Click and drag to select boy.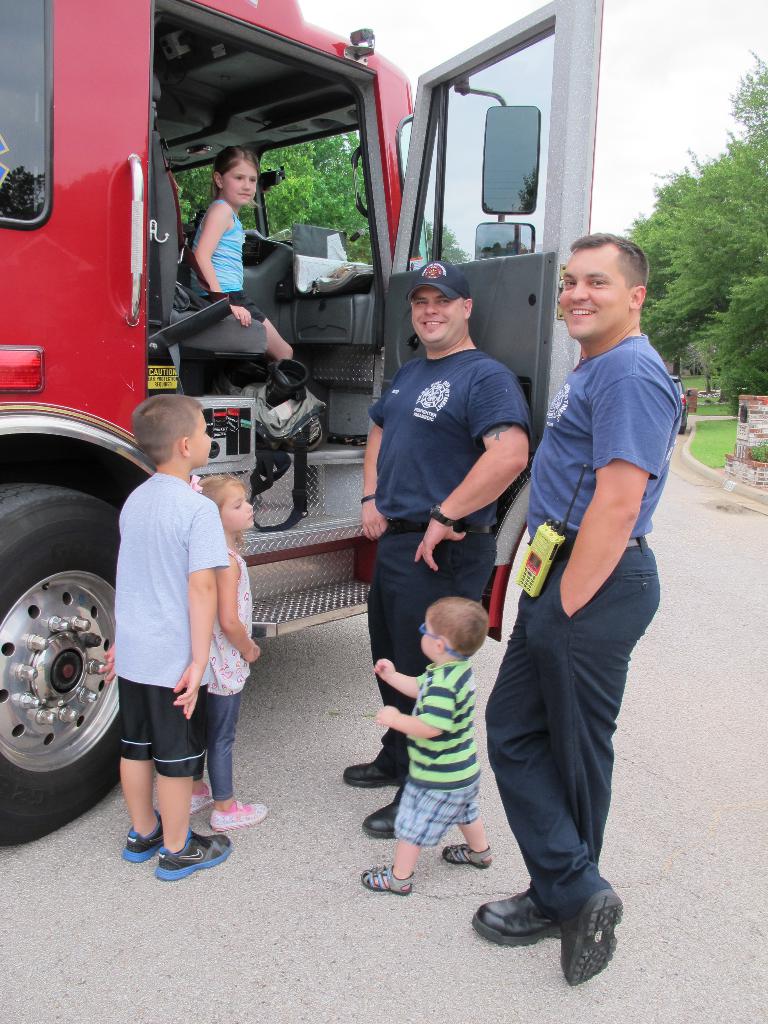
Selection: x1=355 y1=598 x2=497 y2=897.
